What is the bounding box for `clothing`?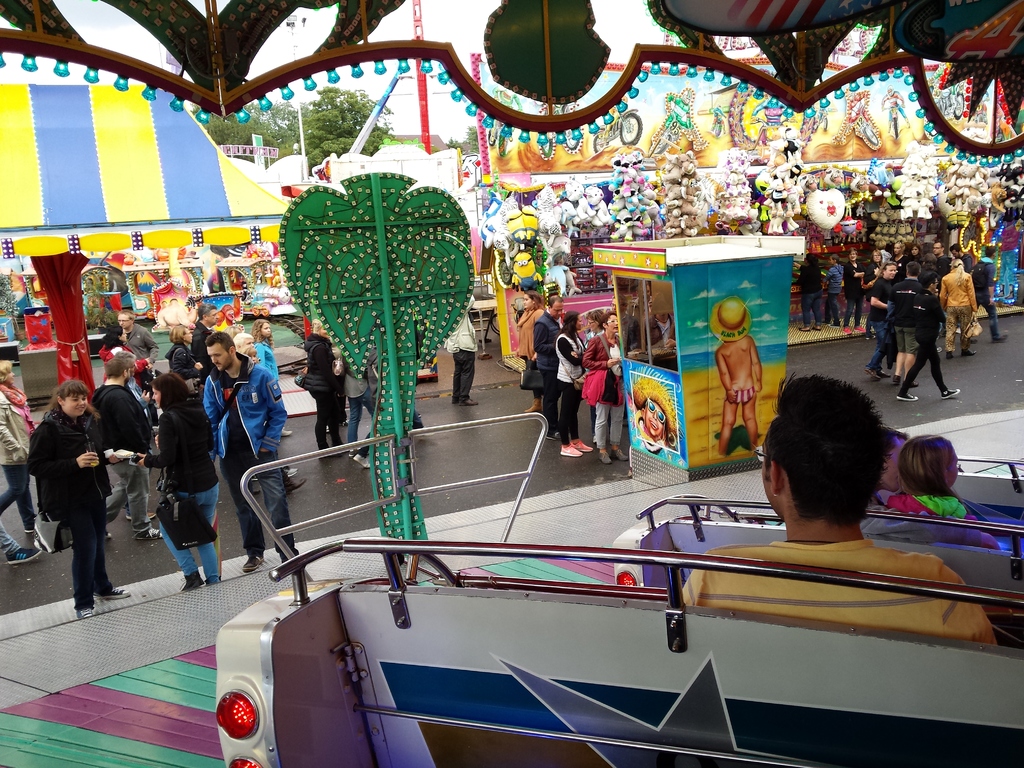
[left=997, top=221, right=1020, bottom=298].
